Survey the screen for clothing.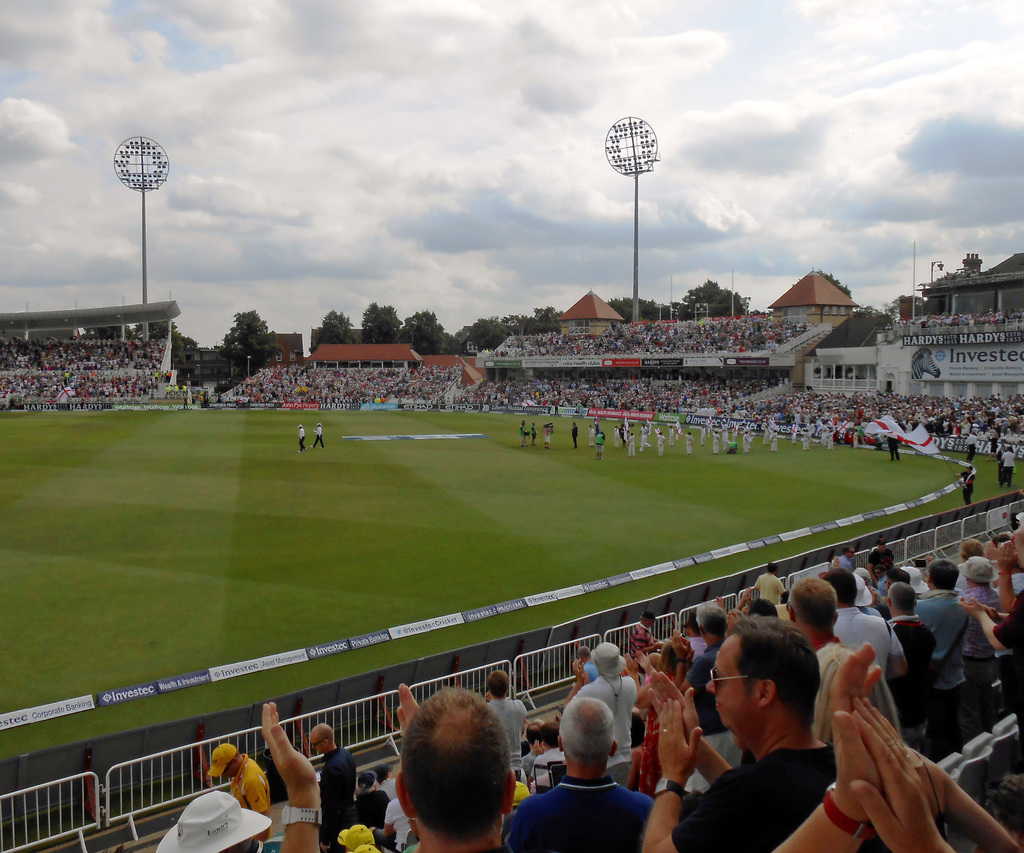
Survey found: box(521, 424, 527, 438).
